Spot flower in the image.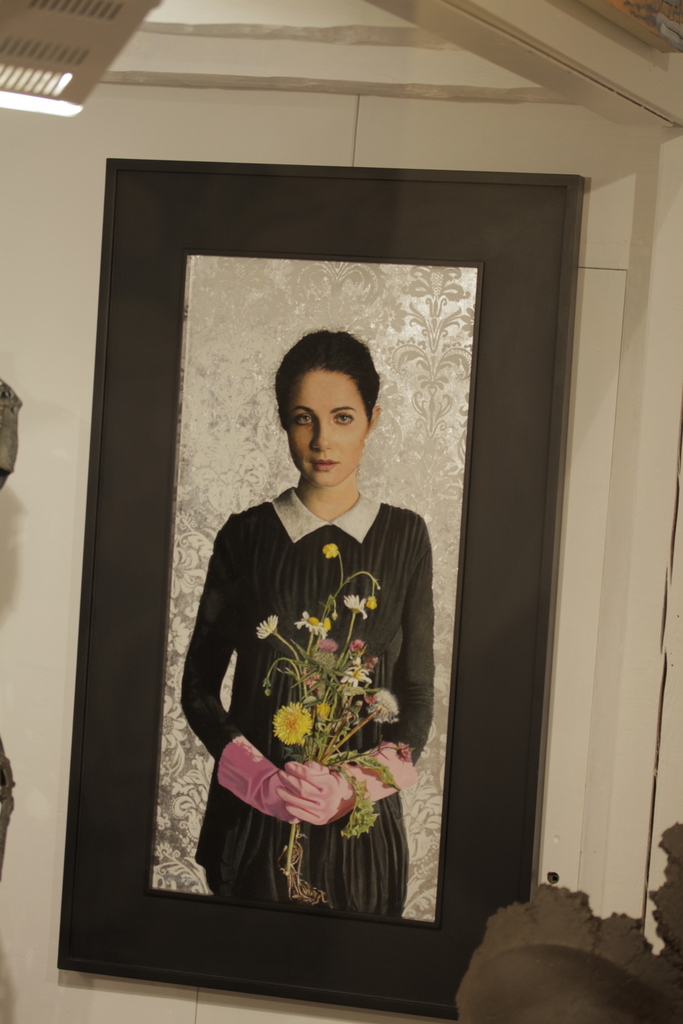
flower found at region(345, 593, 366, 614).
